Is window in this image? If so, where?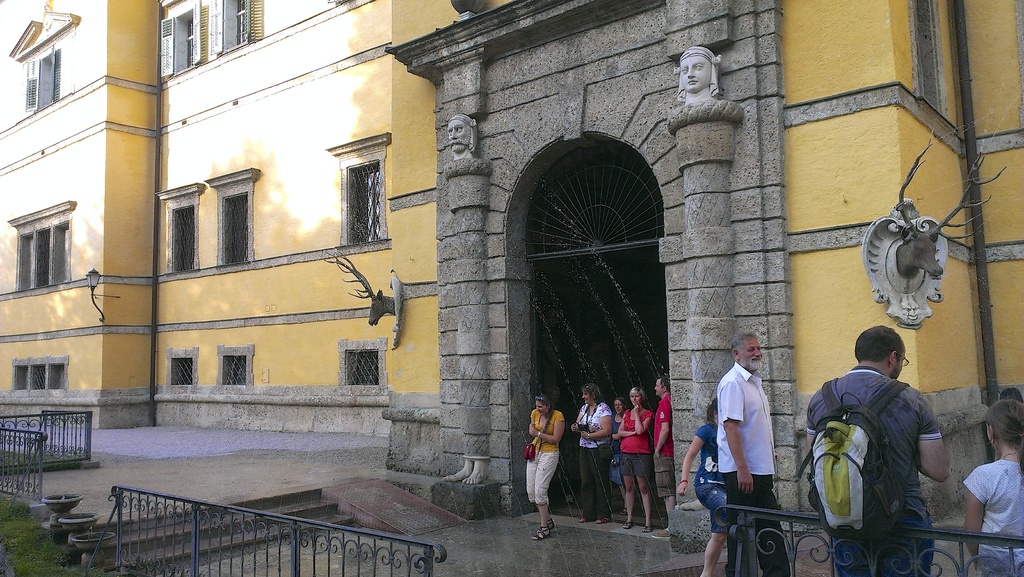
Yes, at 221 0 260 53.
